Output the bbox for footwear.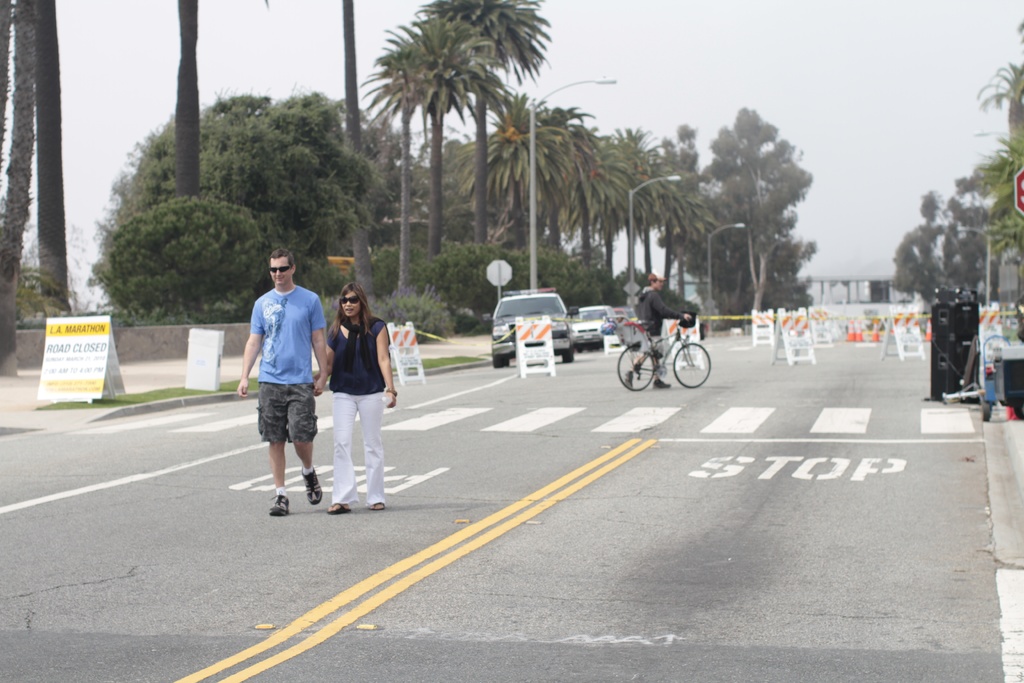
[left=620, top=367, right=635, bottom=391].
